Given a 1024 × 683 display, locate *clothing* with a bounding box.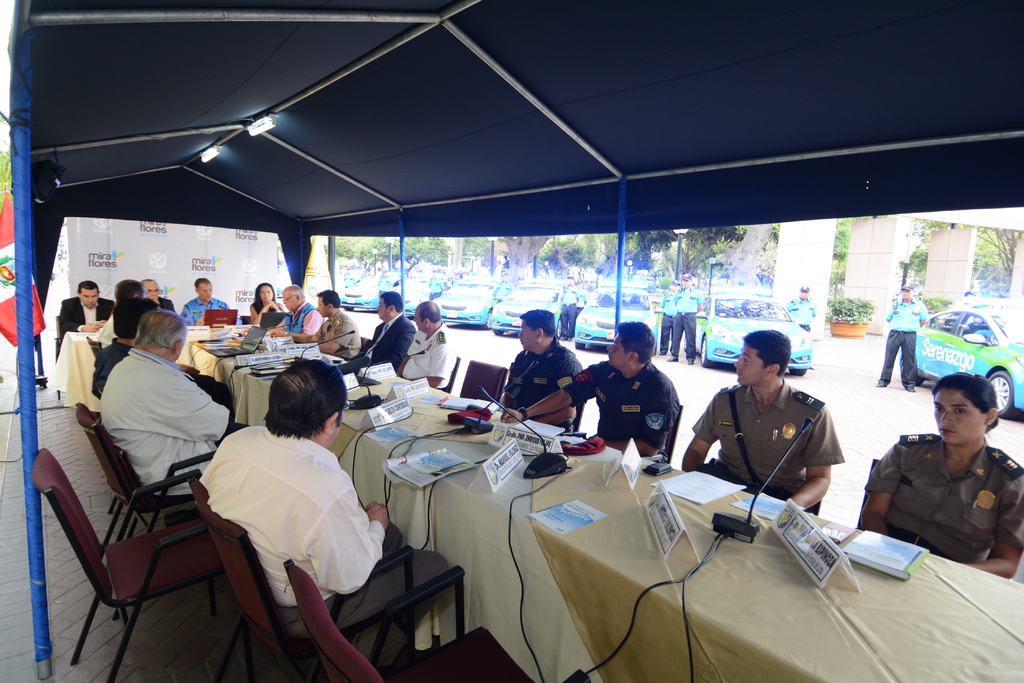
Located: <box>356,312,414,373</box>.
